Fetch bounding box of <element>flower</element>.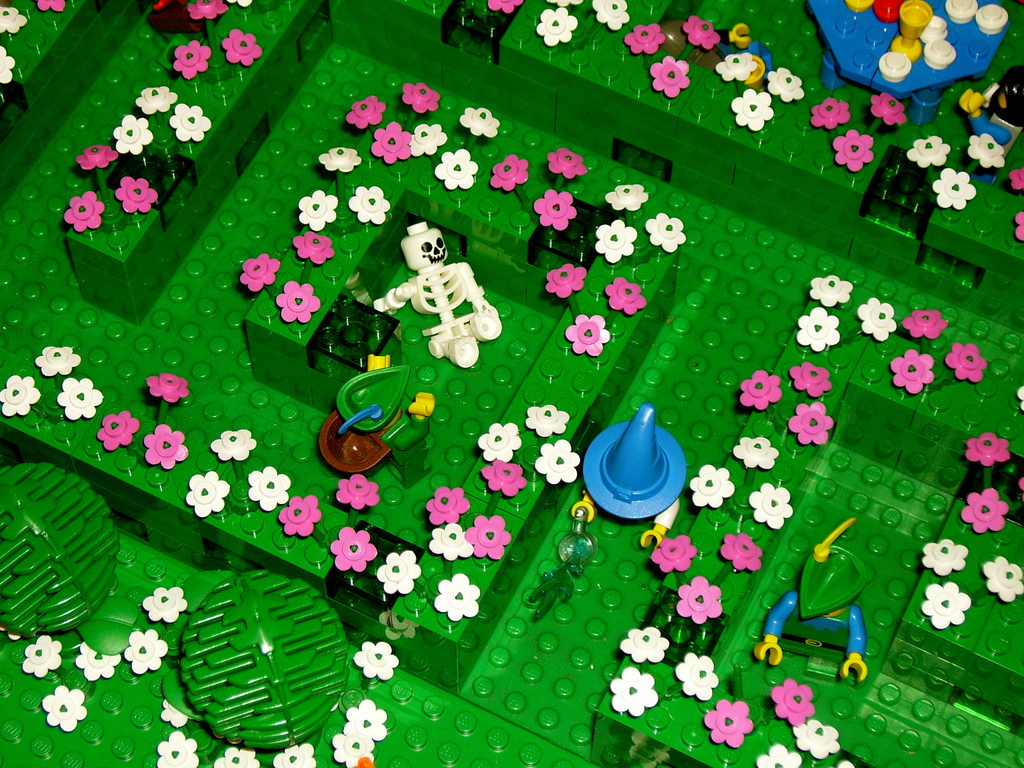
Bbox: 412/125/449/162.
